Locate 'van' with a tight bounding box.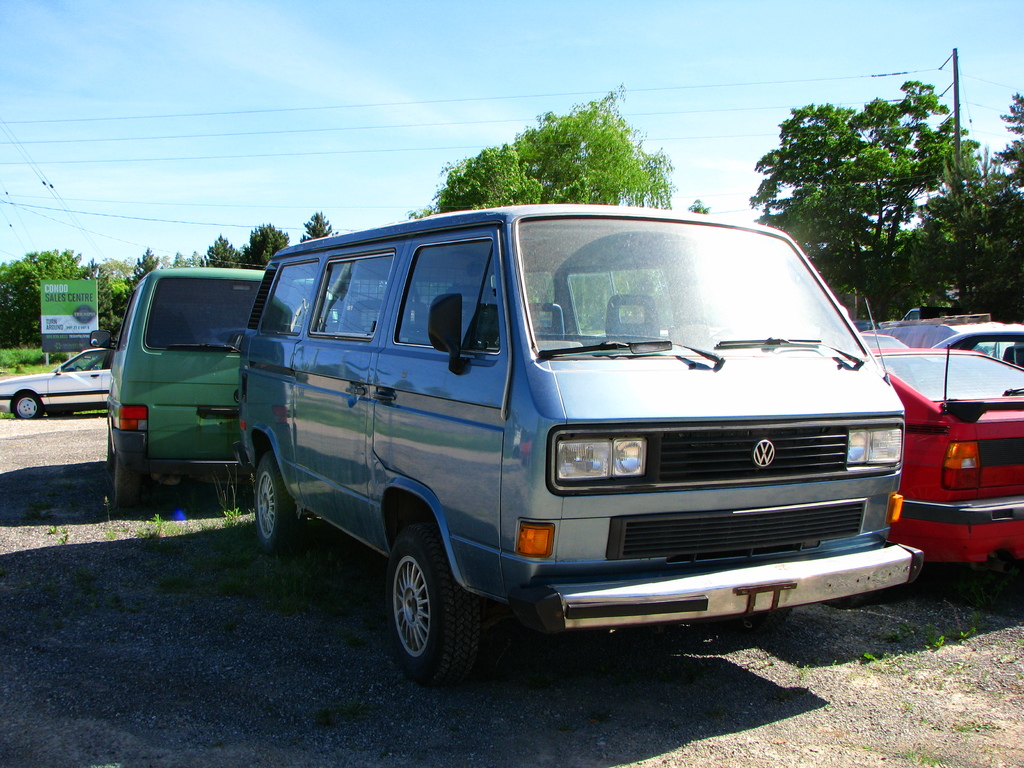
86/264/333/502.
